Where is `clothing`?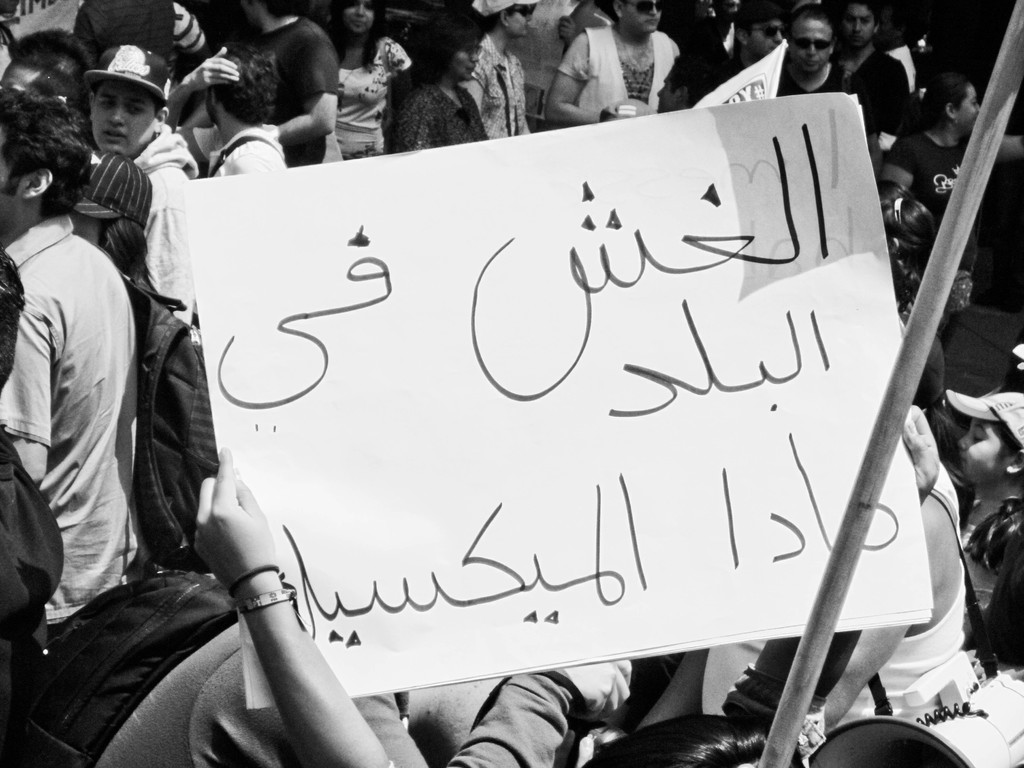
region(138, 126, 209, 363).
